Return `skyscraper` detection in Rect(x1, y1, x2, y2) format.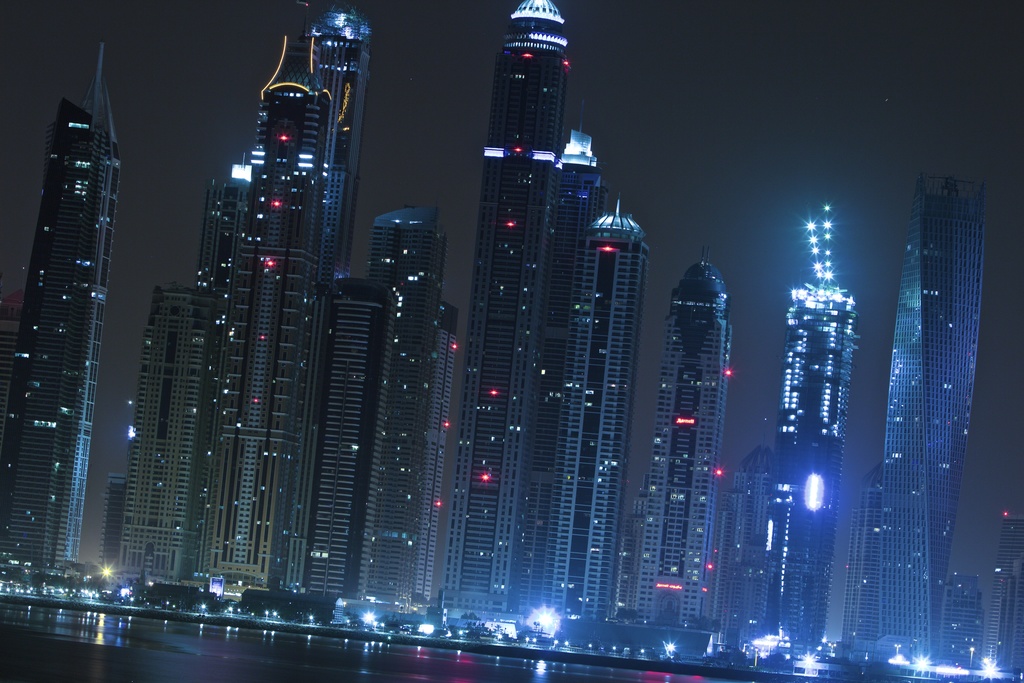
Rect(543, 189, 649, 630).
